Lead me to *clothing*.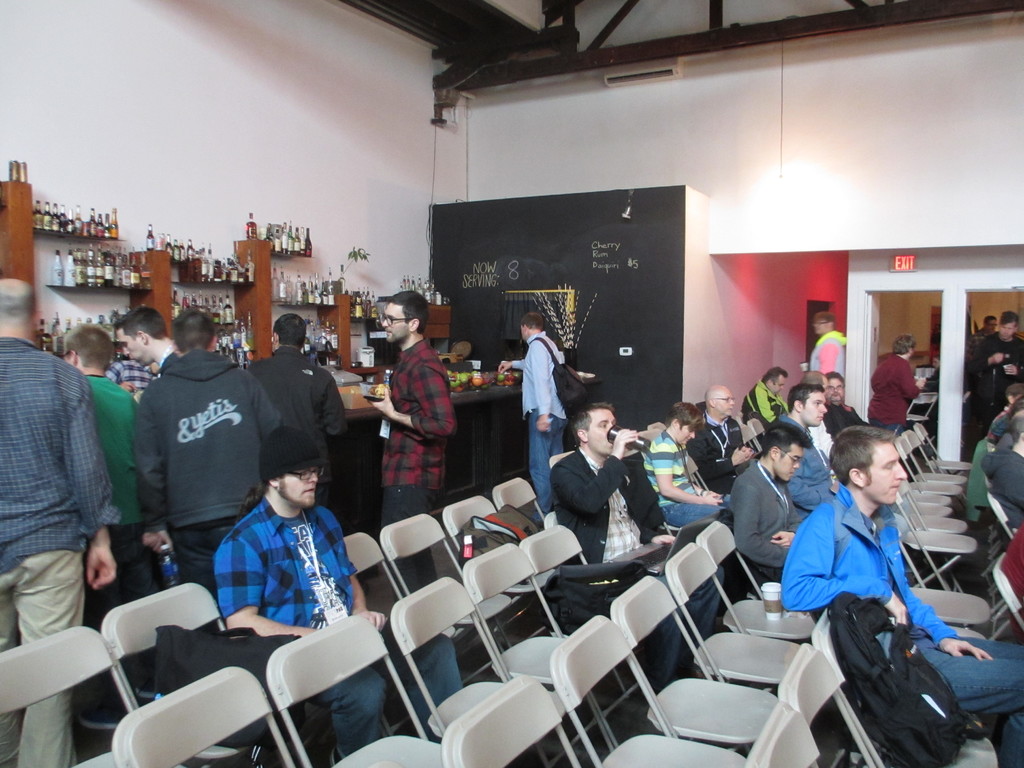
Lead to <region>643, 563, 713, 688</region>.
